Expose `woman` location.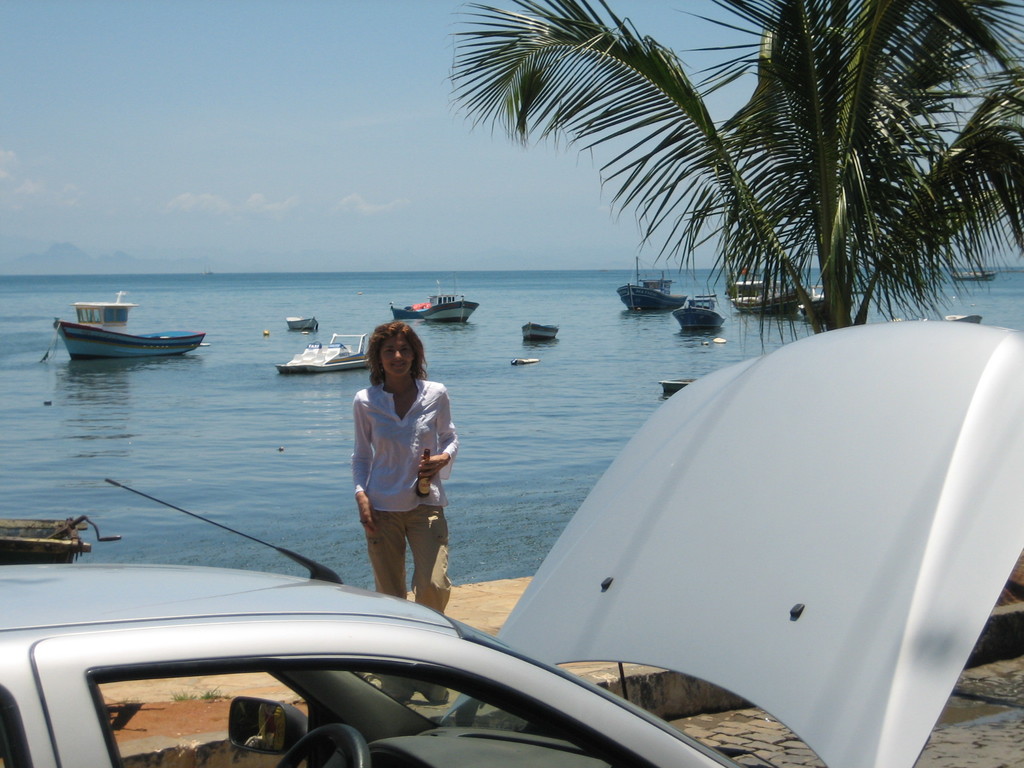
Exposed at region(342, 321, 456, 633).
